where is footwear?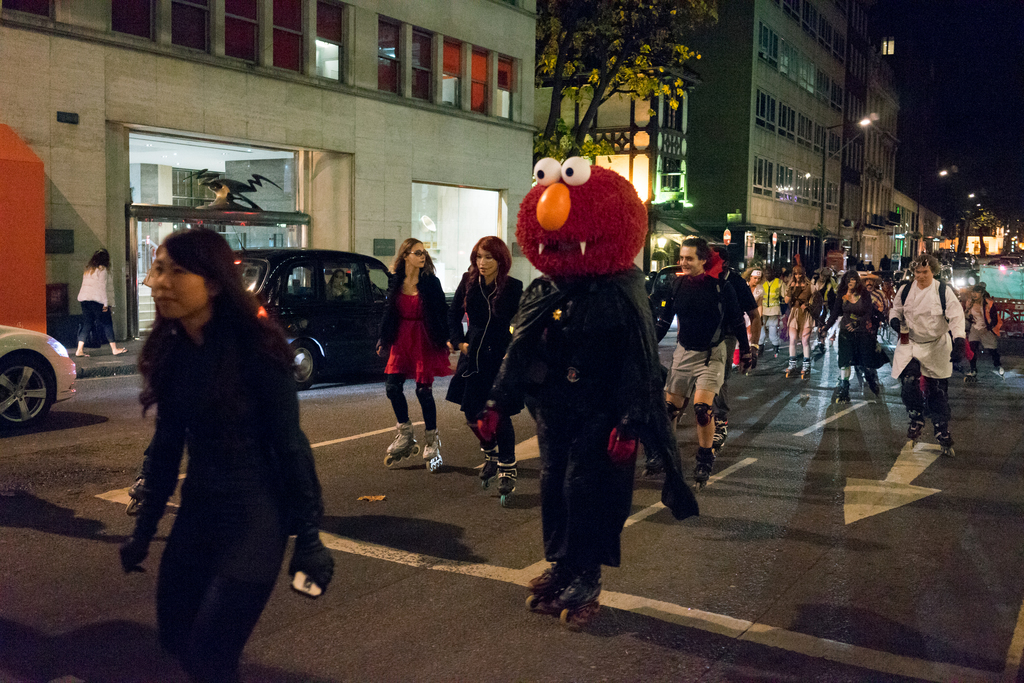
x1=76, y1=352, x2=86, y2=355.
